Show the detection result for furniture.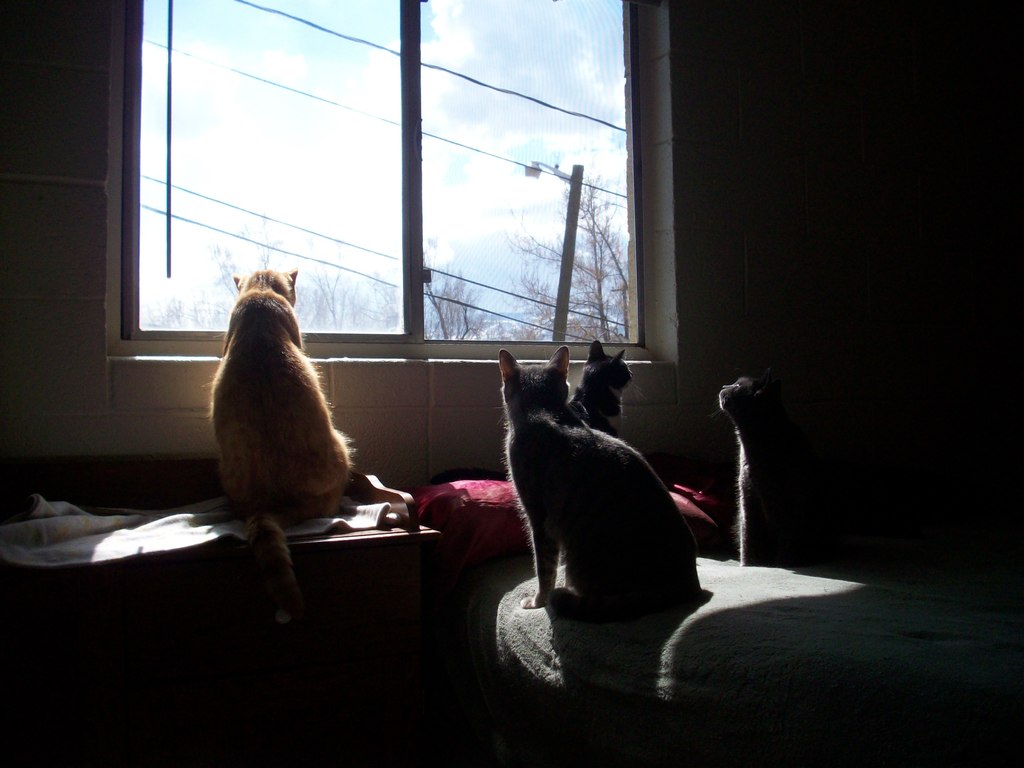
(x1=411, y1=487, x2=716, y2=569).
